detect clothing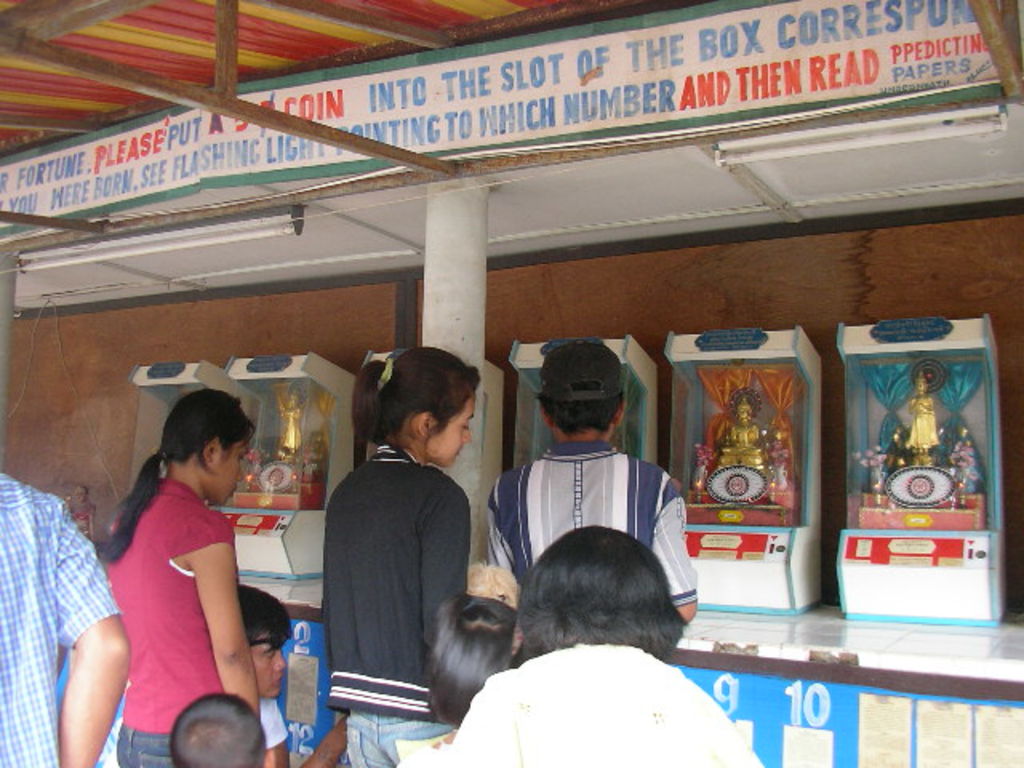
[480, 440, 702, 659]
